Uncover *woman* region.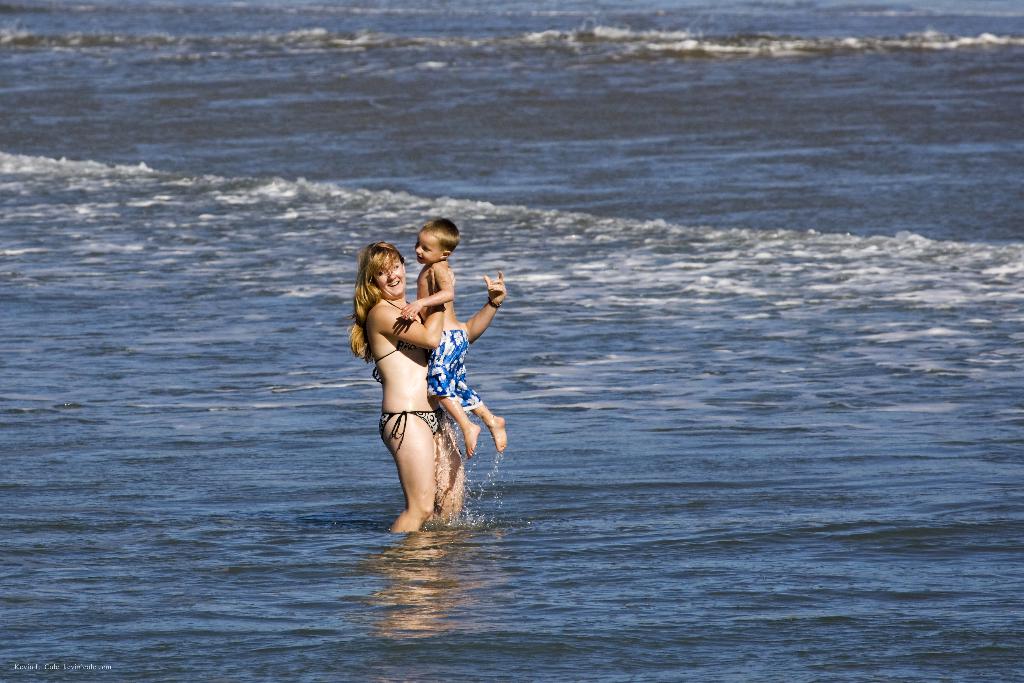
Uncovered: l=353, t=231, r=504, b=550.
